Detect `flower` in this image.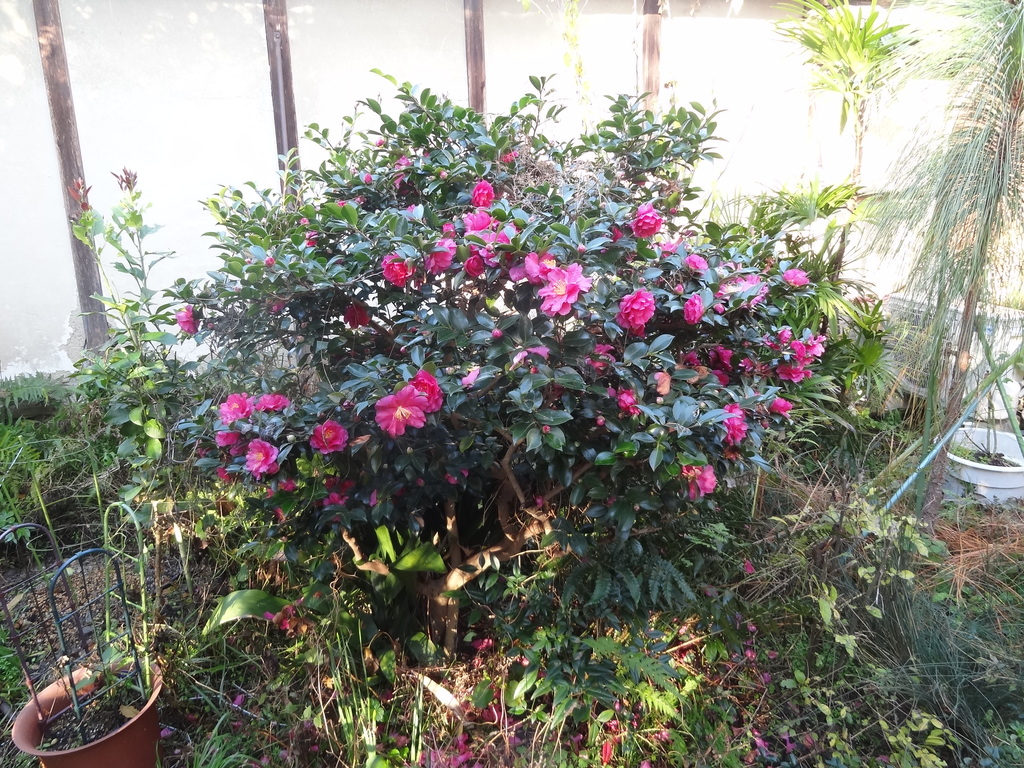
Detection: x1=538, y1=262, x2=589, y2=316.
